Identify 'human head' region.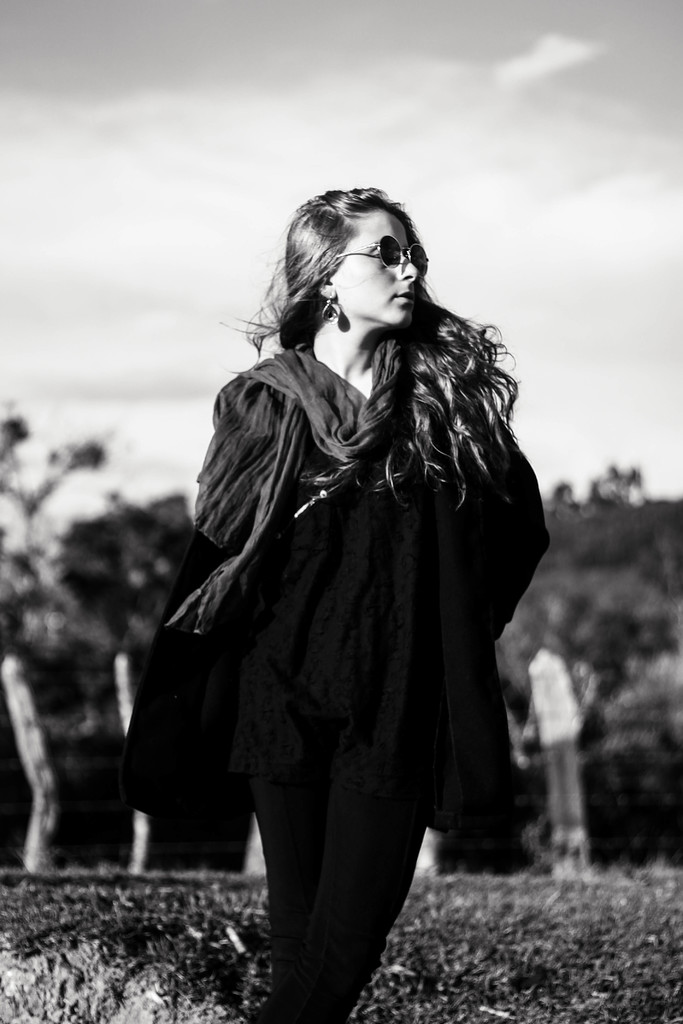
Region: box(288, 186, 441, 340).
